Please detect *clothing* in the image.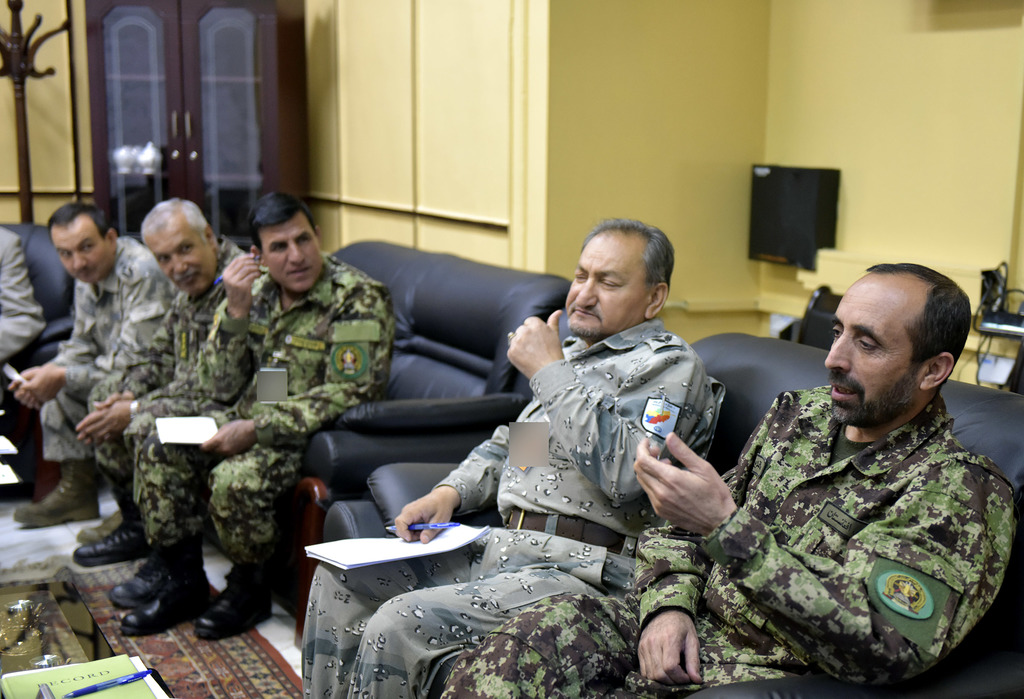
301, 312, 716, 698.
